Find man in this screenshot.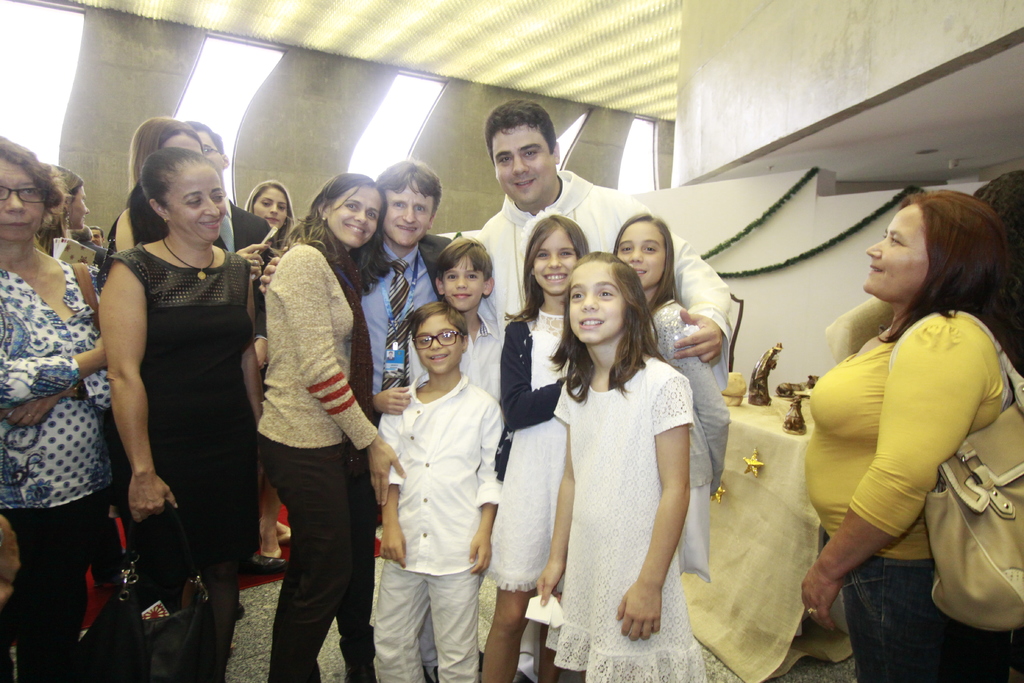
The bounding box for man is crop(257, 156, 452, 428).
